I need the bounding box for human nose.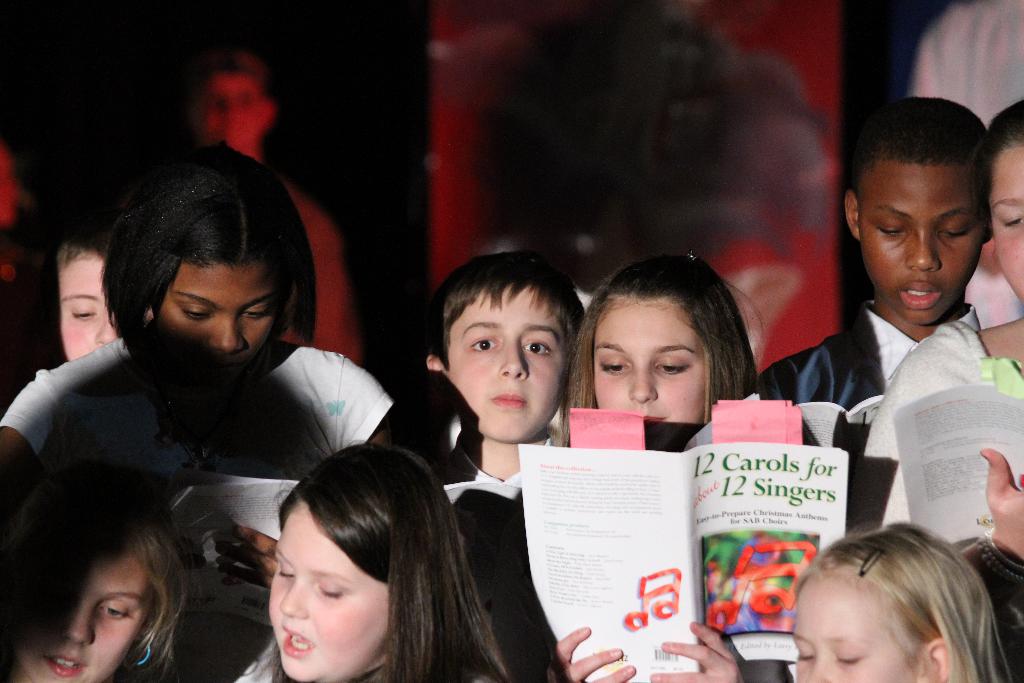
Here it is: (64,607,93,643).
